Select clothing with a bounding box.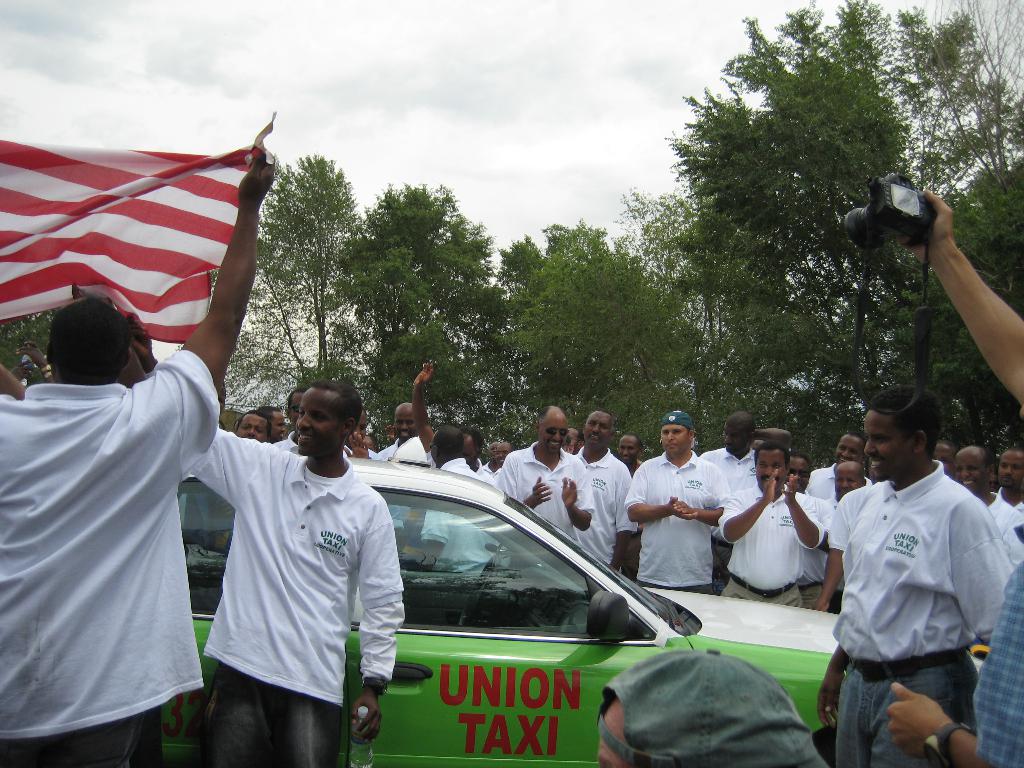
l=972, t=557, r=1023, b=767.
